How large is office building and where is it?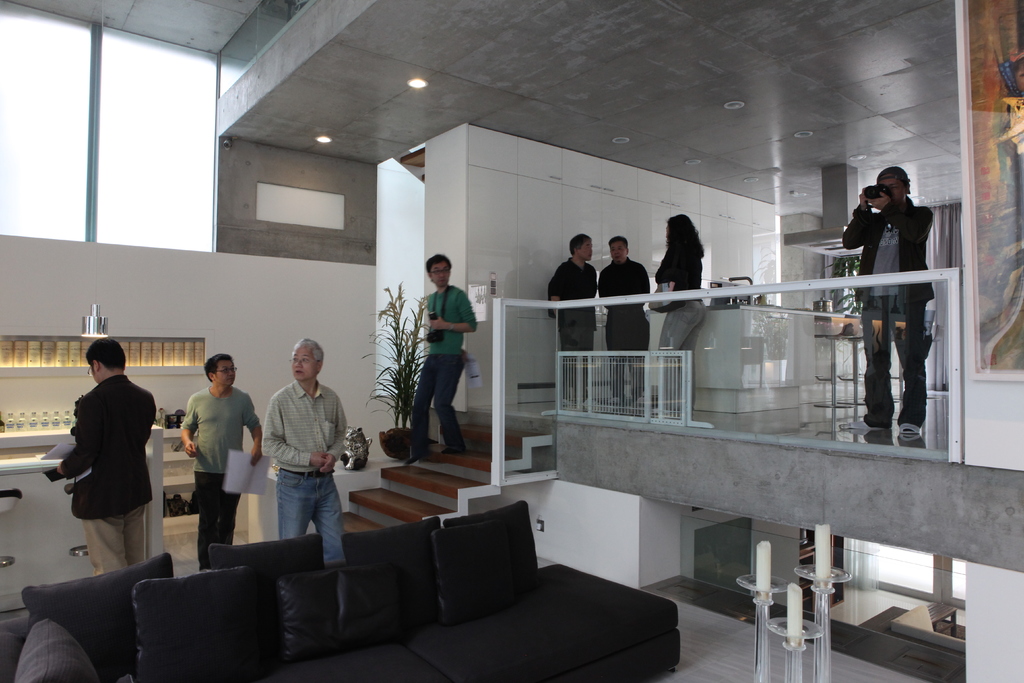
Bounding box: region(0, 0, 1021, 682).
